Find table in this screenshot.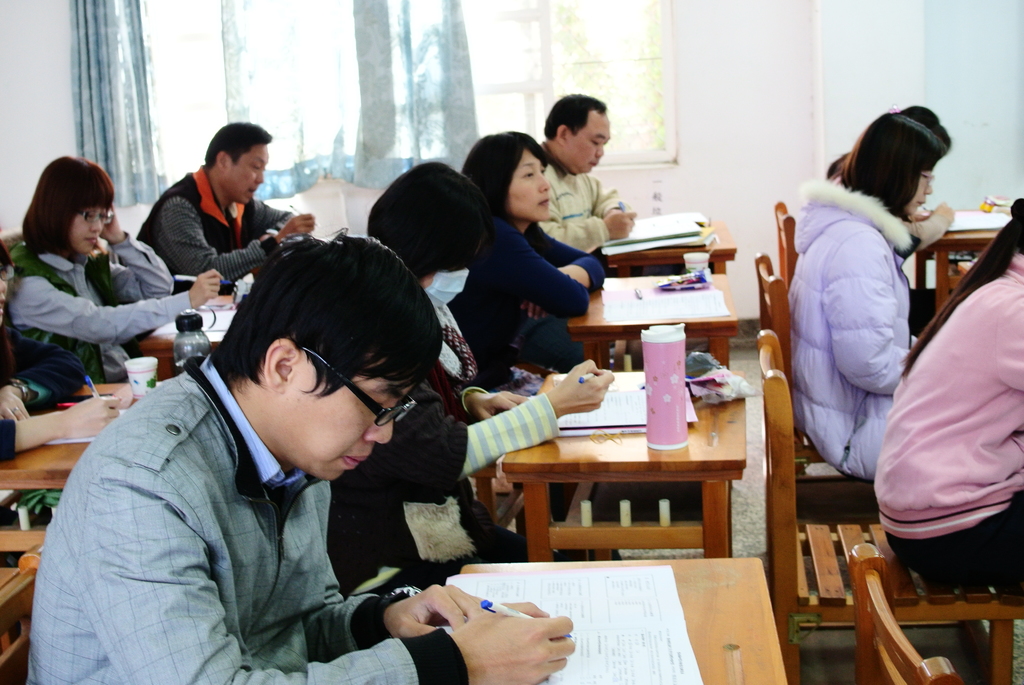
The bounding box for table is l=912, t=209, r=1007, b=320.
